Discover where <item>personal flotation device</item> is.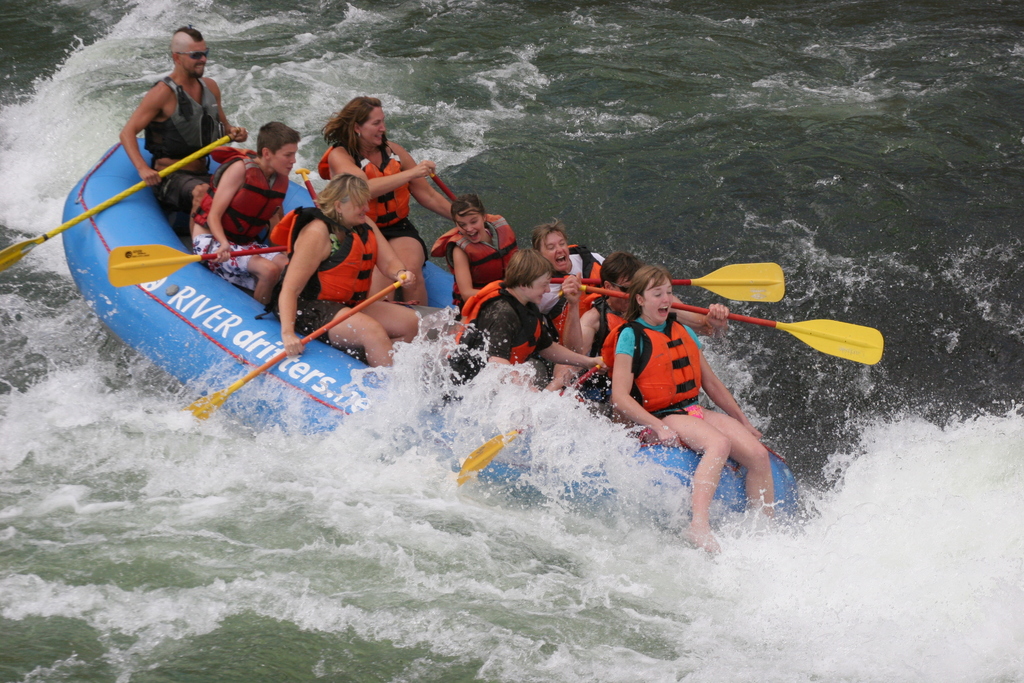
Discovered at 422, 221, 525, 315.
